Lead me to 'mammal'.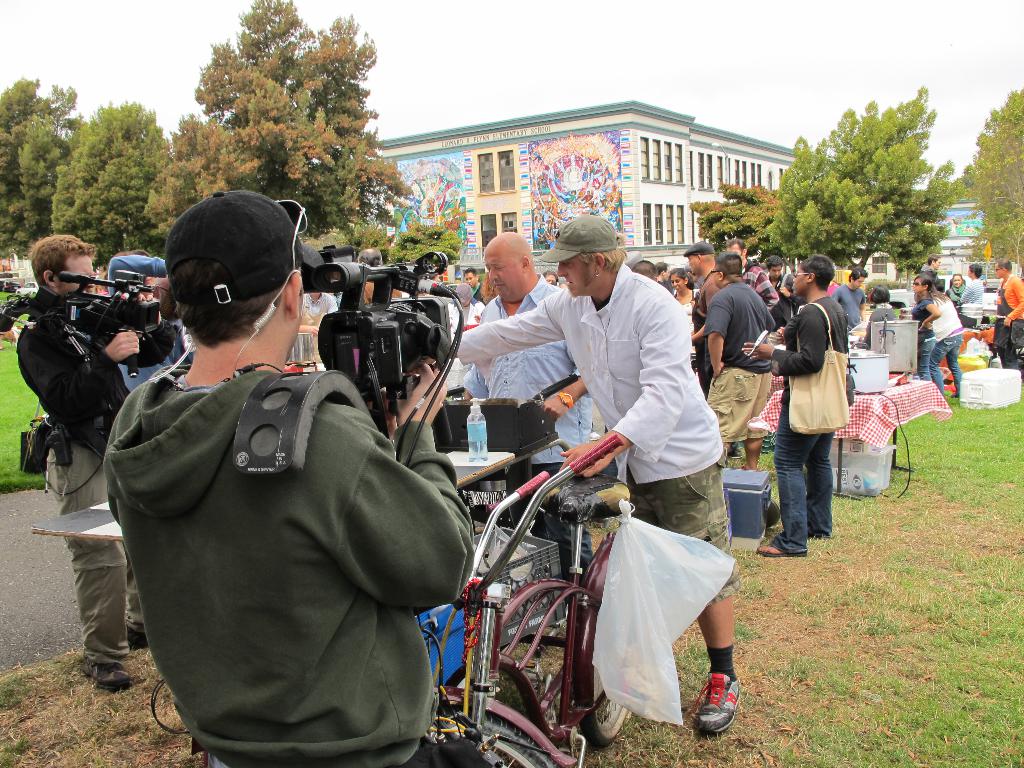
Lead to Rect(932, 274, 964, 396).
